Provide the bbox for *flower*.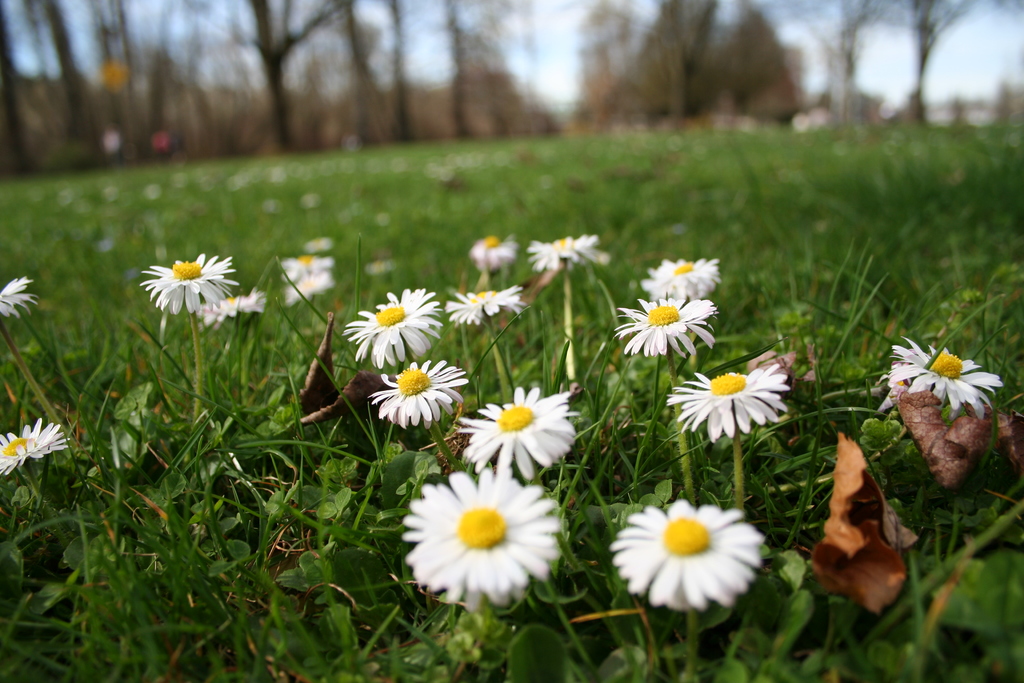
(142, 244, 243, 323).
